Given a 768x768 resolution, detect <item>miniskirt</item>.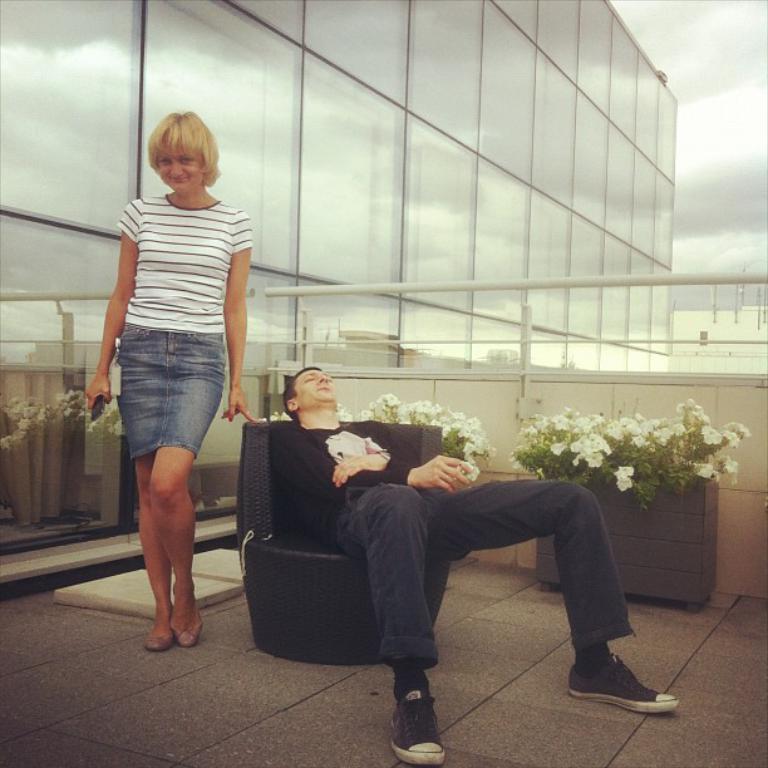
(x1=112, y1=324, x2=226, y2=457).
